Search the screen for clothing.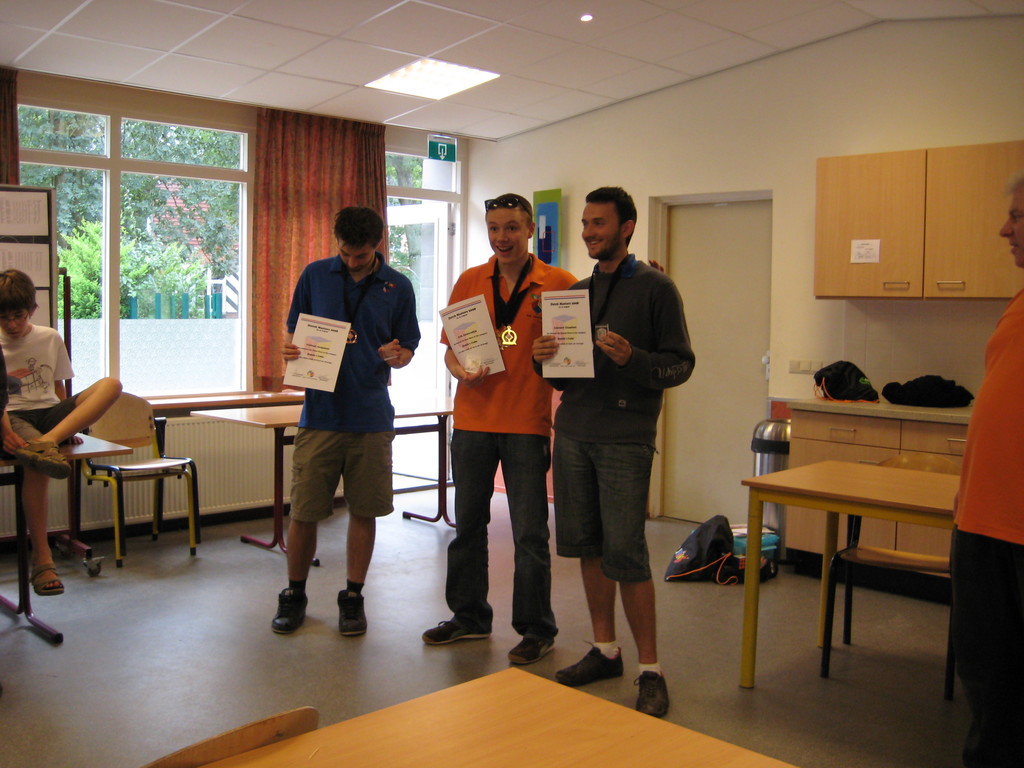
Found at region(269, 227, 410, 569).
